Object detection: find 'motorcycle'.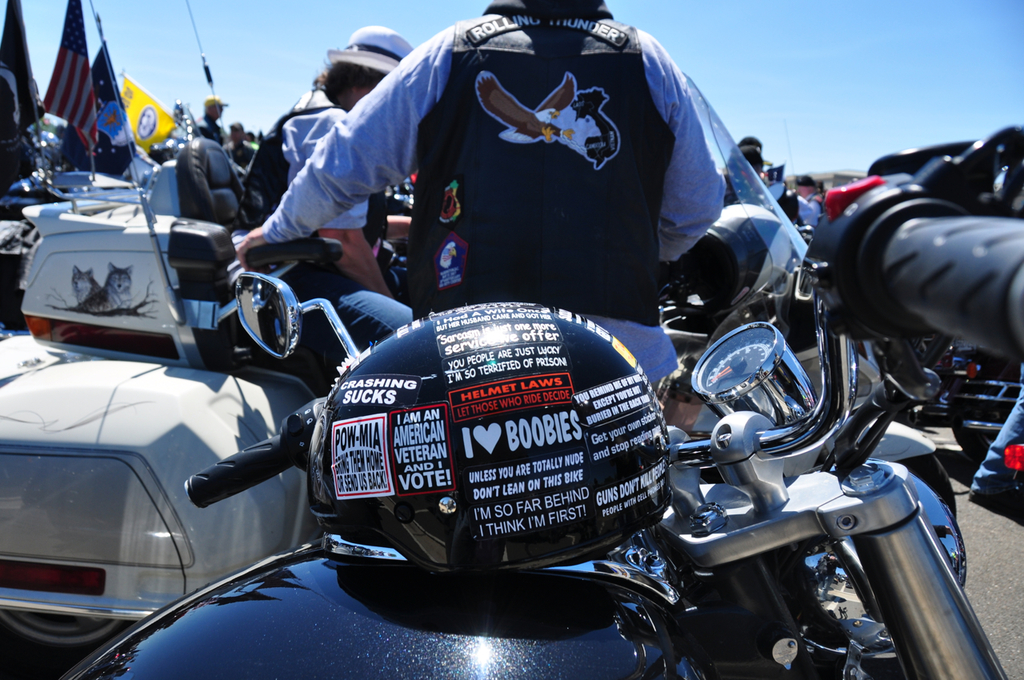
bbox=[62, 96, 182, 200].
